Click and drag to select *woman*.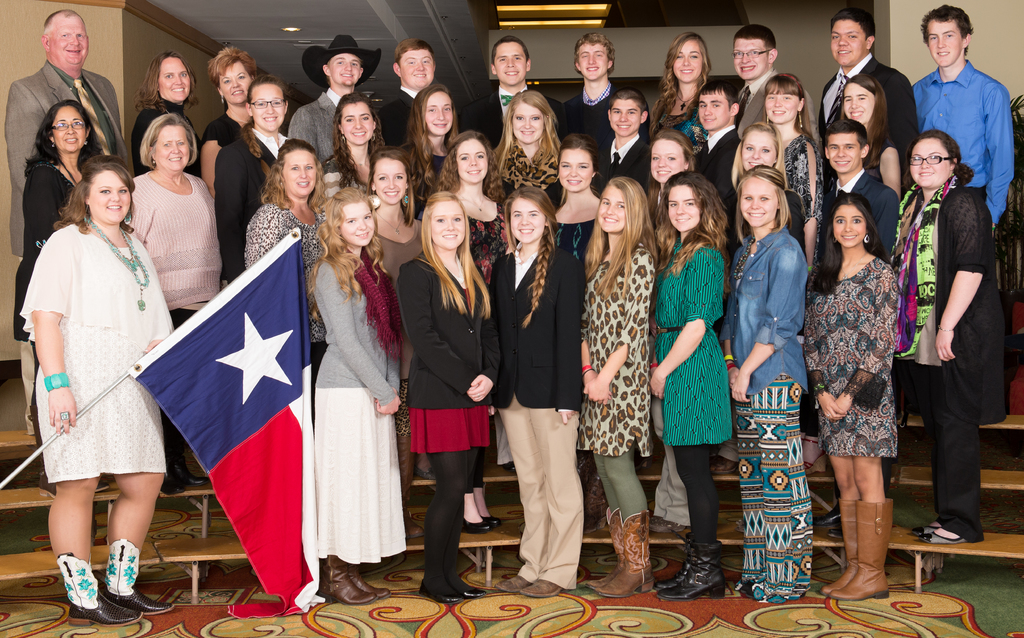
Selection: x1=129, y1=53, x2=196, y2=176.
